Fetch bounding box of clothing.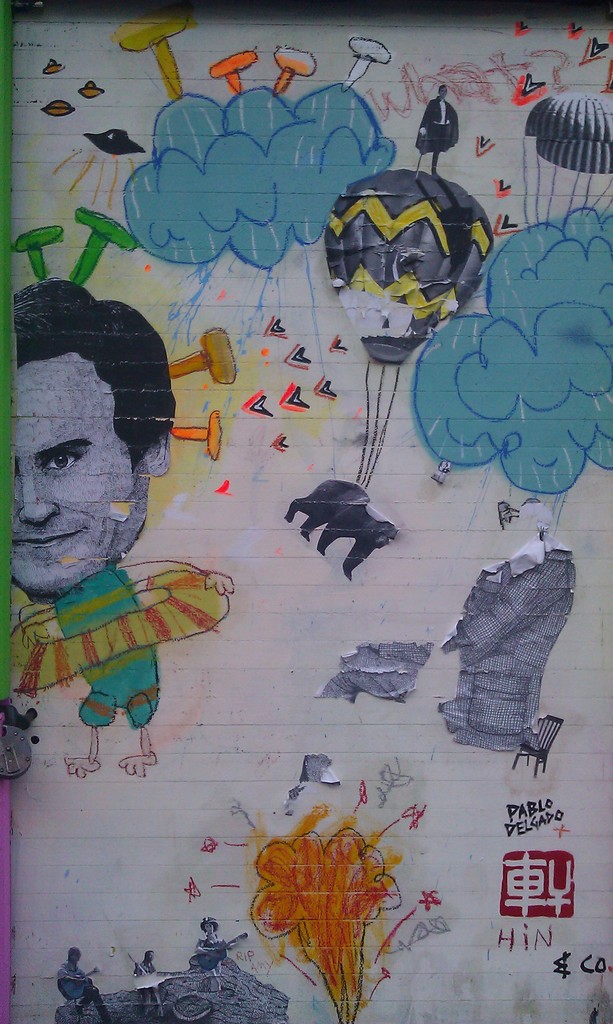
Bbox: [x1=416, y1=94, x2=458, y2=170].
